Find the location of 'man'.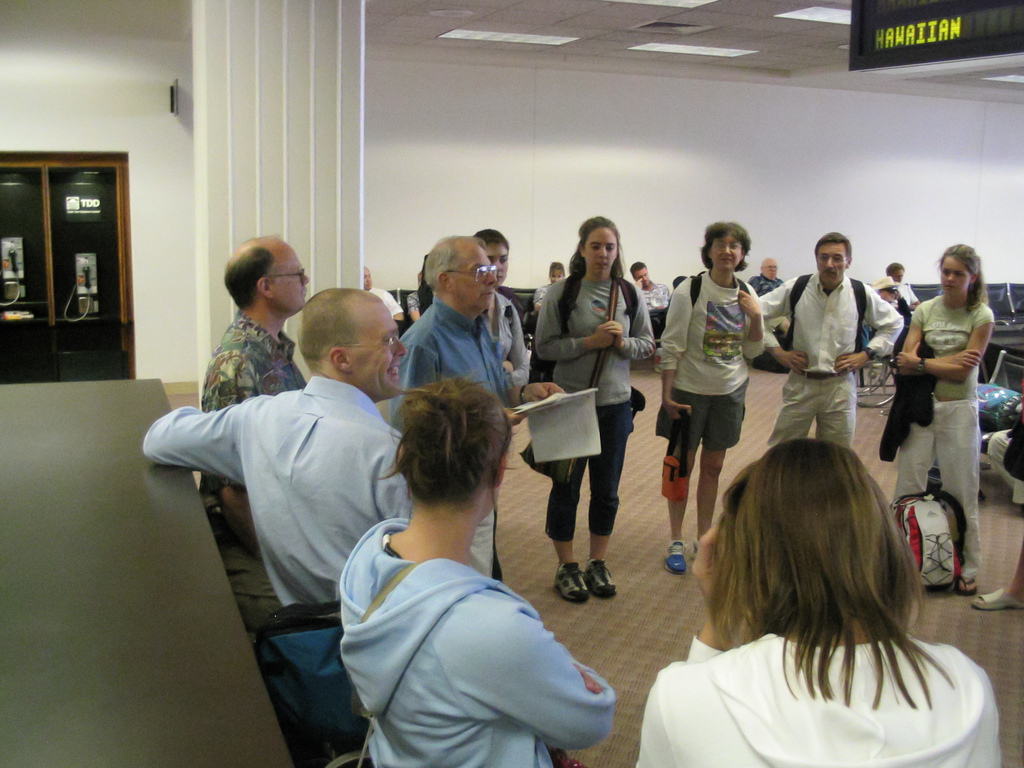
Location: (747, 258, 785, 297).
